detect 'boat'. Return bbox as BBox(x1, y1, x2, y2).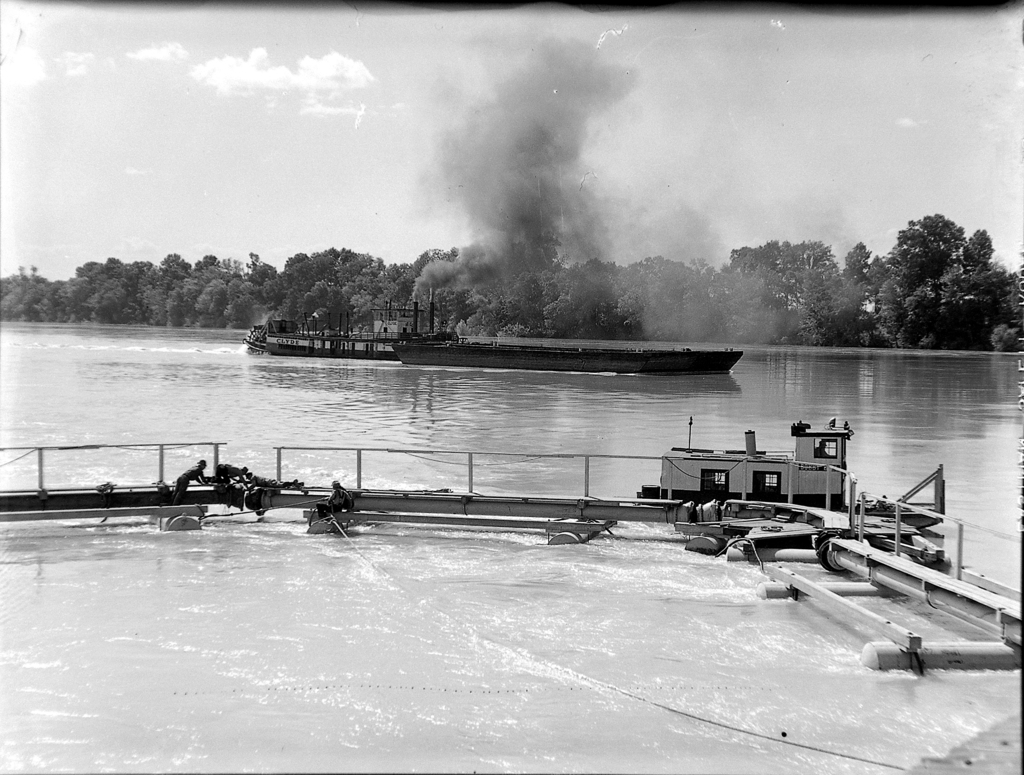
BBox(0, 415, 1020, 772).
